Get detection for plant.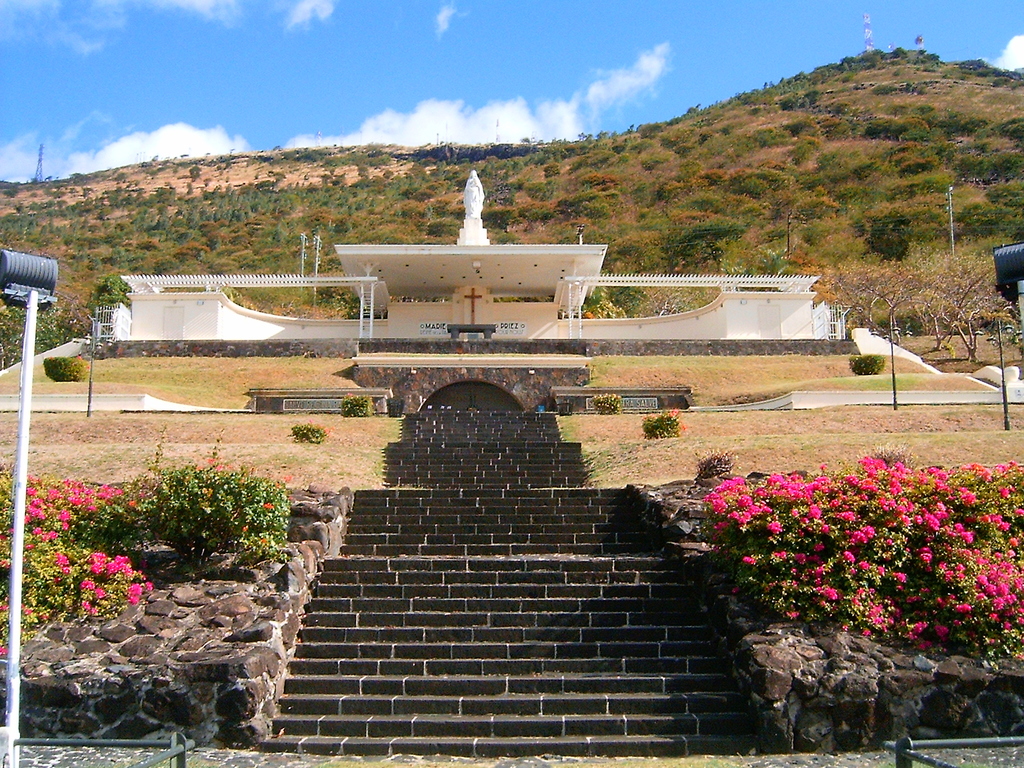
Detection: x1=334, y1=393, x2=380, y2=420.
